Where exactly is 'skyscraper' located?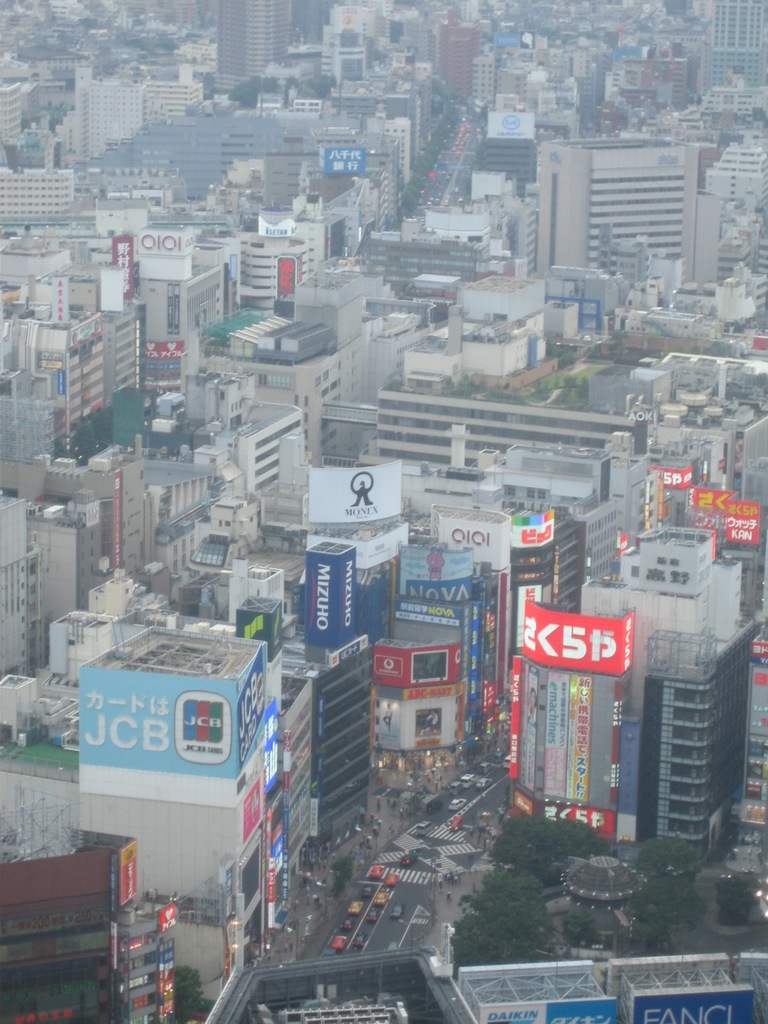
Its bounding box is [left=216, top=0, right=294, bottom=93].
